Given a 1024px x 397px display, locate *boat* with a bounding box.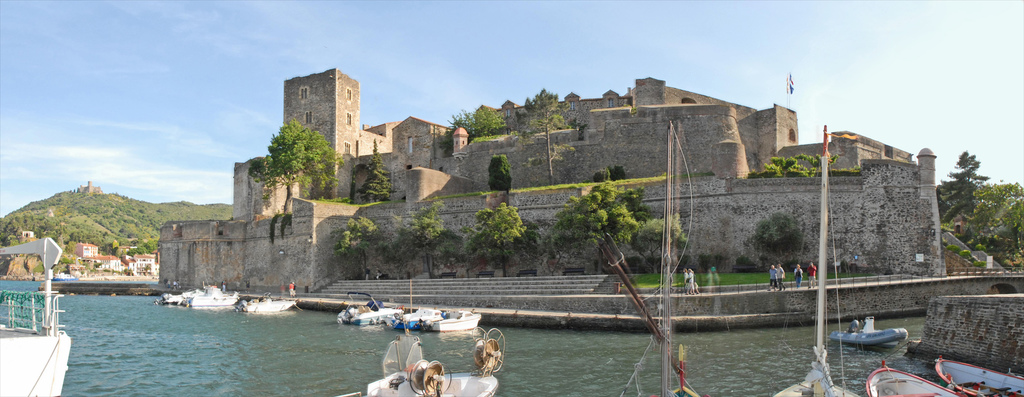
Located: (869, 364, 957, 396).
